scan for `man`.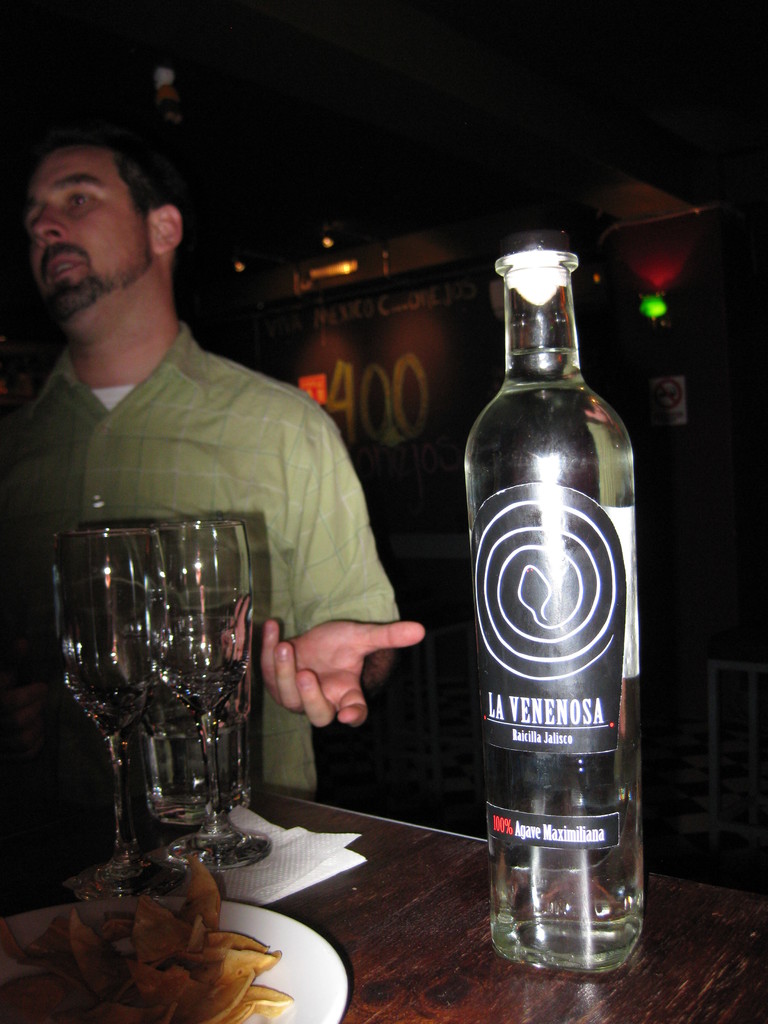
Scan result: {"left": 10, "top": 129, "right": 435, "bottom": 880}.
